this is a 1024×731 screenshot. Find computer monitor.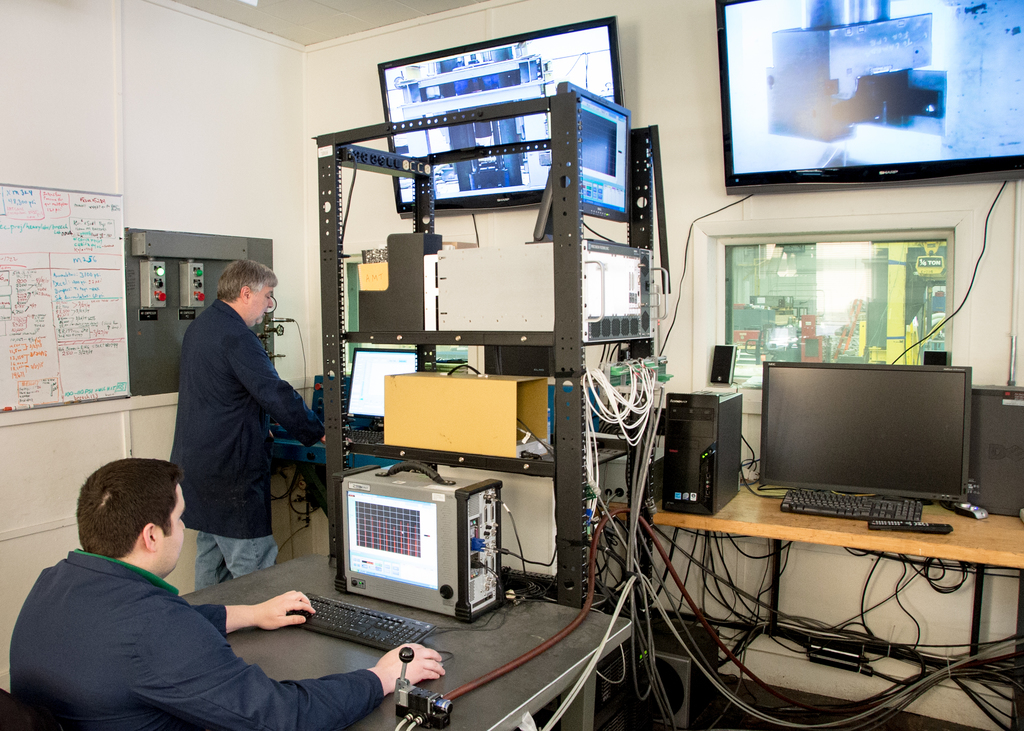
Bounding box: BBox(753, 358, 986, 536).
